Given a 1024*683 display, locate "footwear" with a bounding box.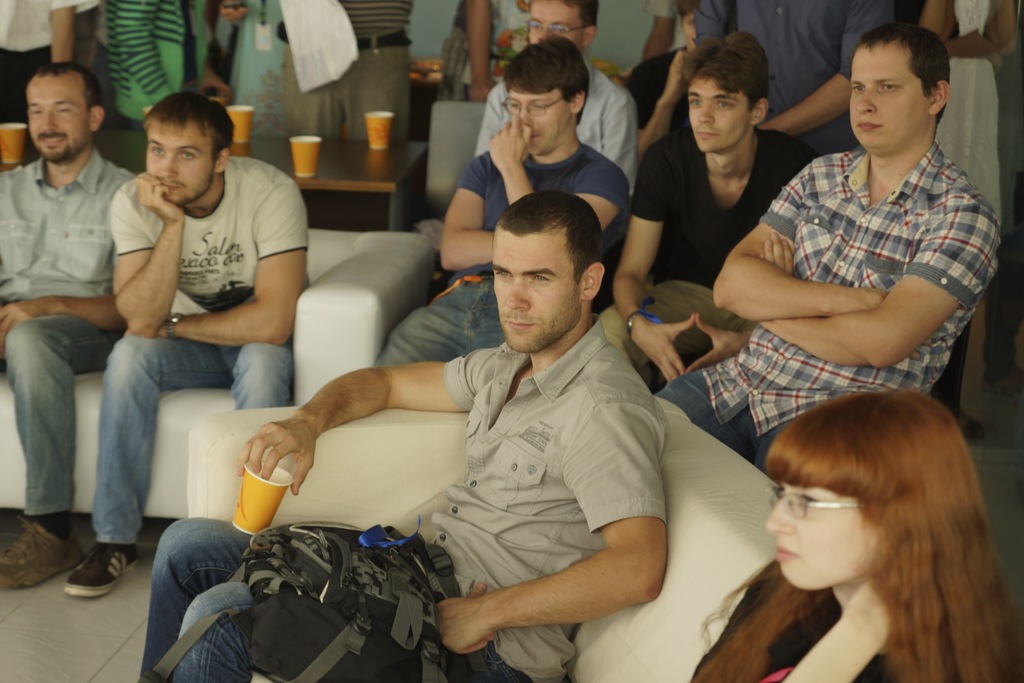
Located: 63,542,141,589.
